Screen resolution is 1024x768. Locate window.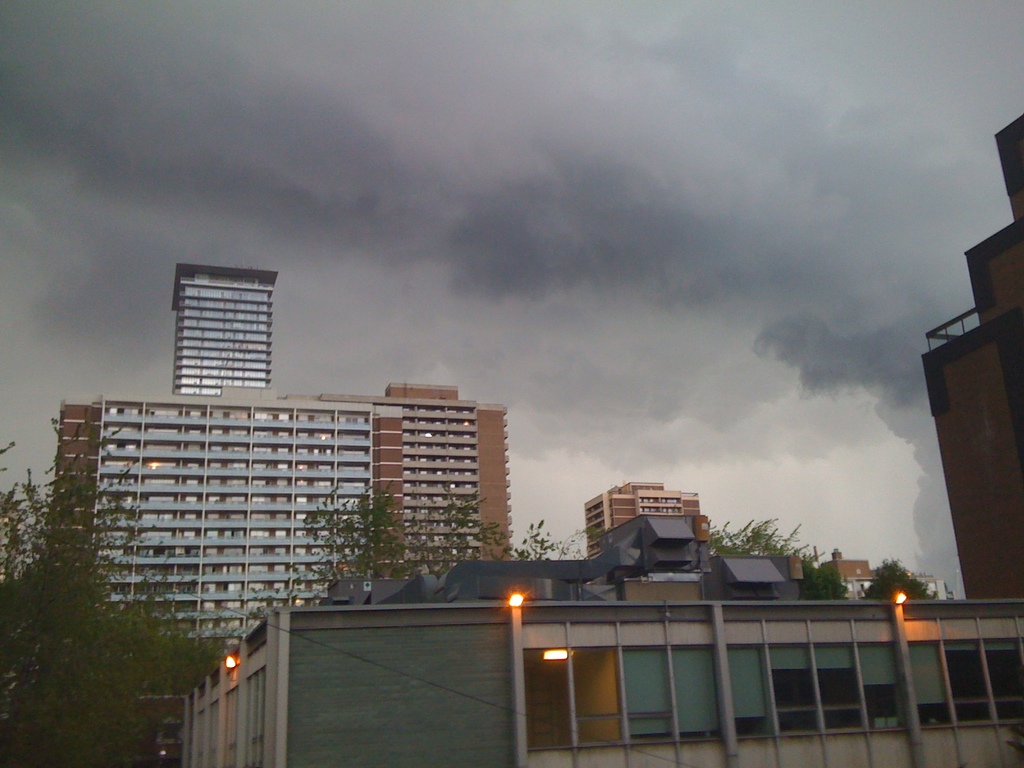
<region>861, 637, 902, 736</region>.
